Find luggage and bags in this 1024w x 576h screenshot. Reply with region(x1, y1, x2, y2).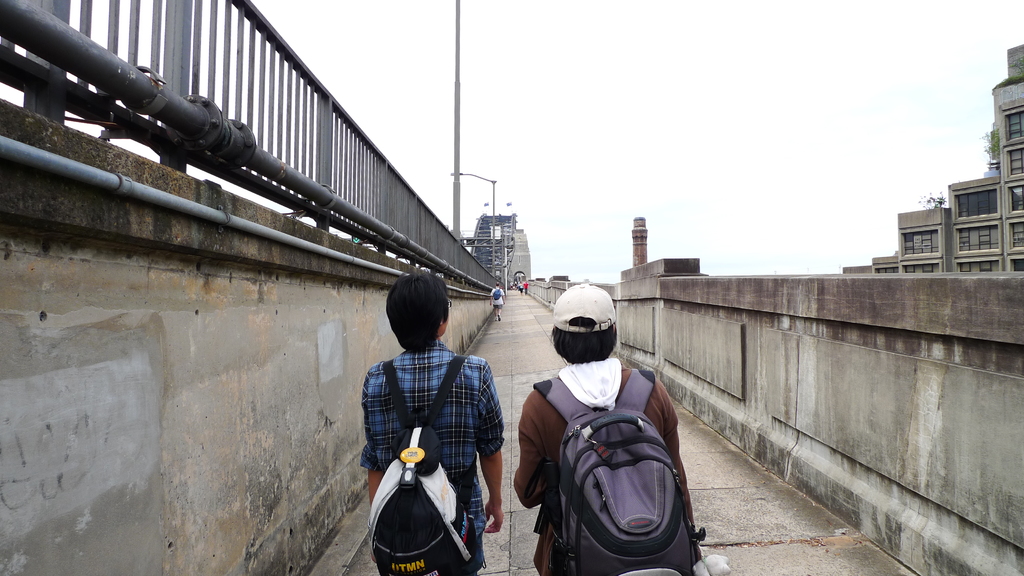
region(369, 356, 481, 575).
